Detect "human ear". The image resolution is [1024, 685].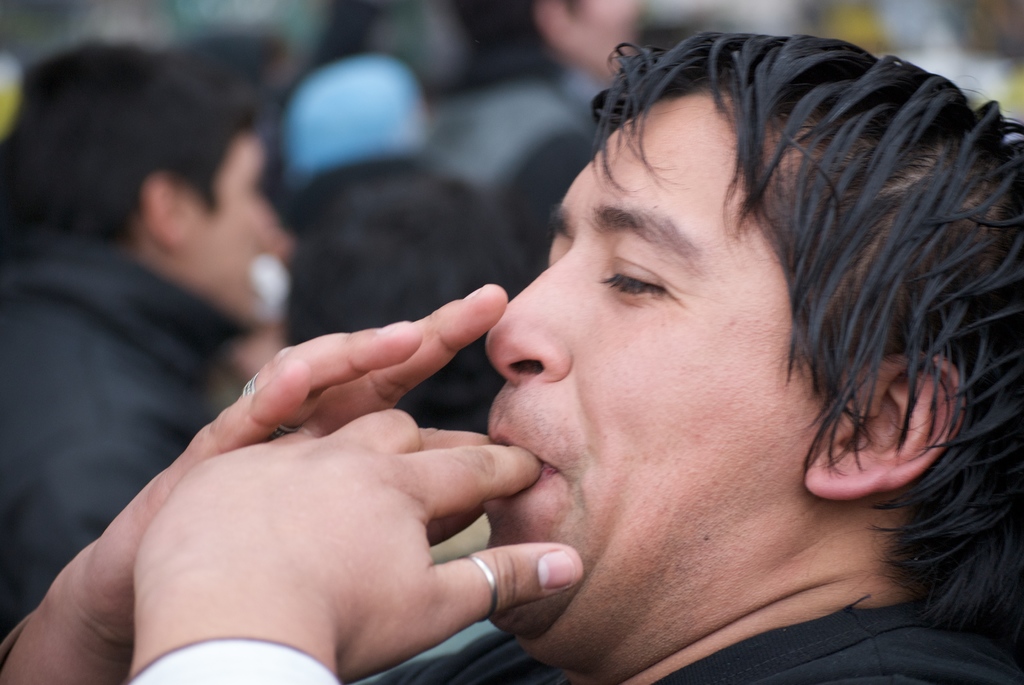
145,165,189,253.
